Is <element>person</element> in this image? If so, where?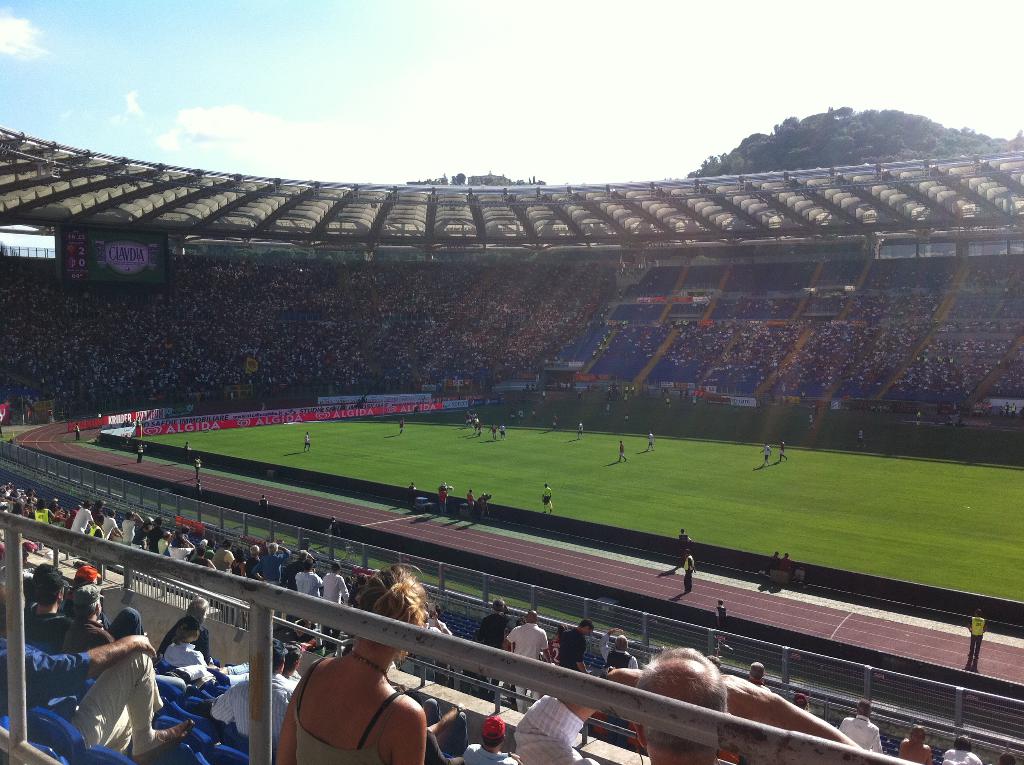
Yes, at box(711, 597, 728, 631).
